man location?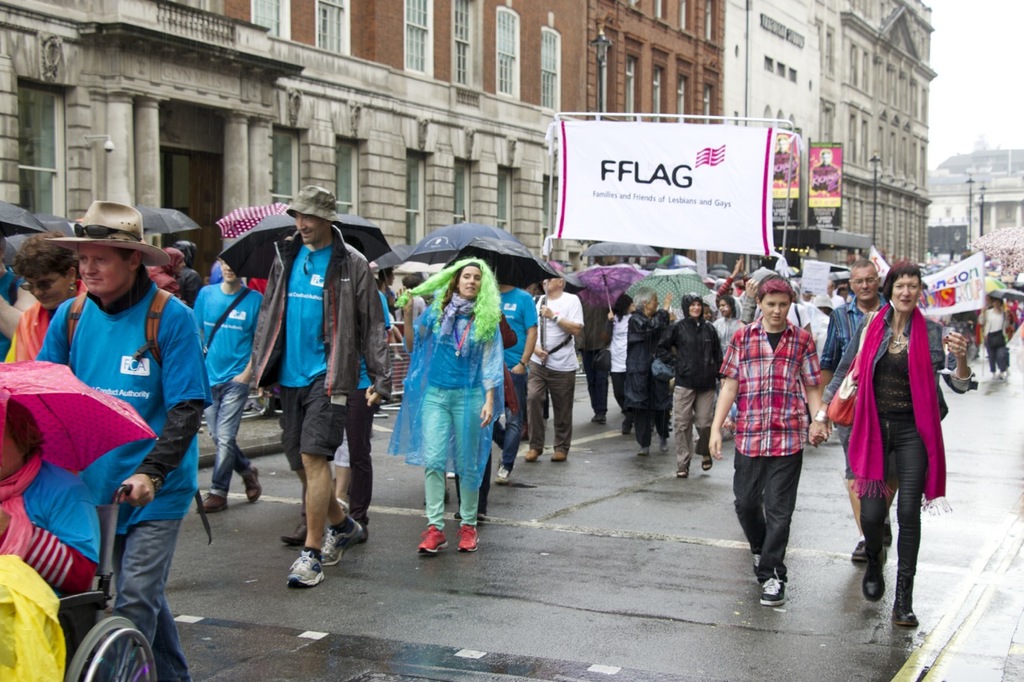
{"left": 572, "top": 298, "right": 612, "bottom": 425}
